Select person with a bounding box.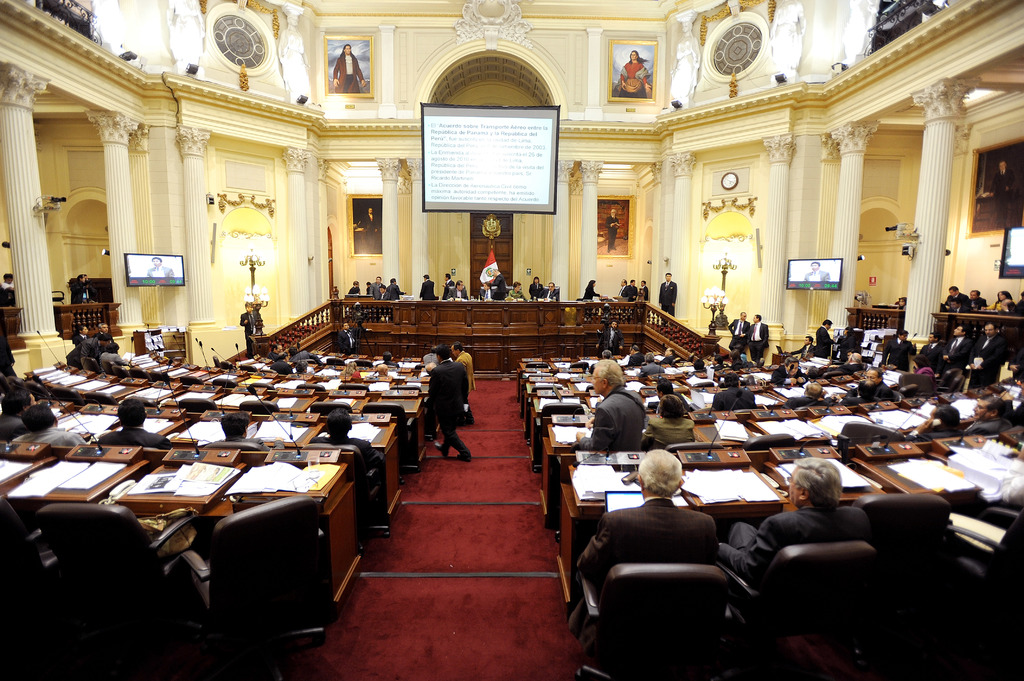
<box>387,276,403,301</box>.
